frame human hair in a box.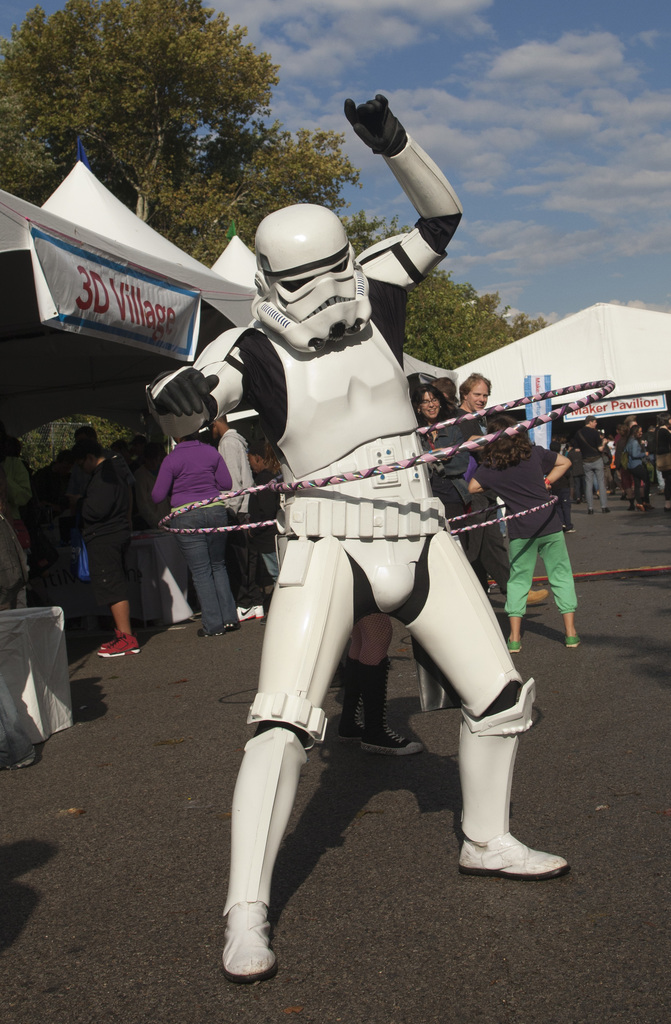
[460, 371, 493, 404].
